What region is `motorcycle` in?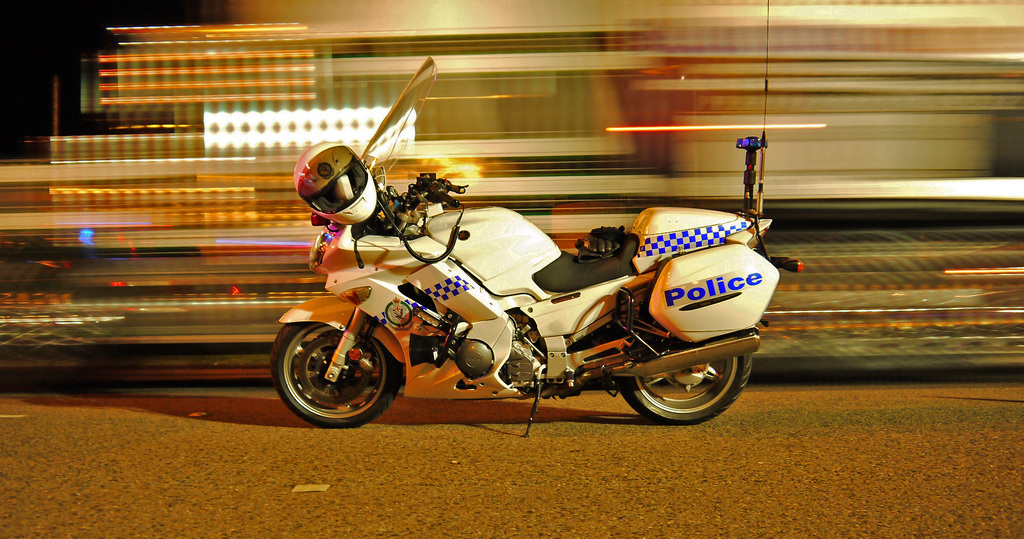
(x1=272, y1=54, x2=806, y2=428).
